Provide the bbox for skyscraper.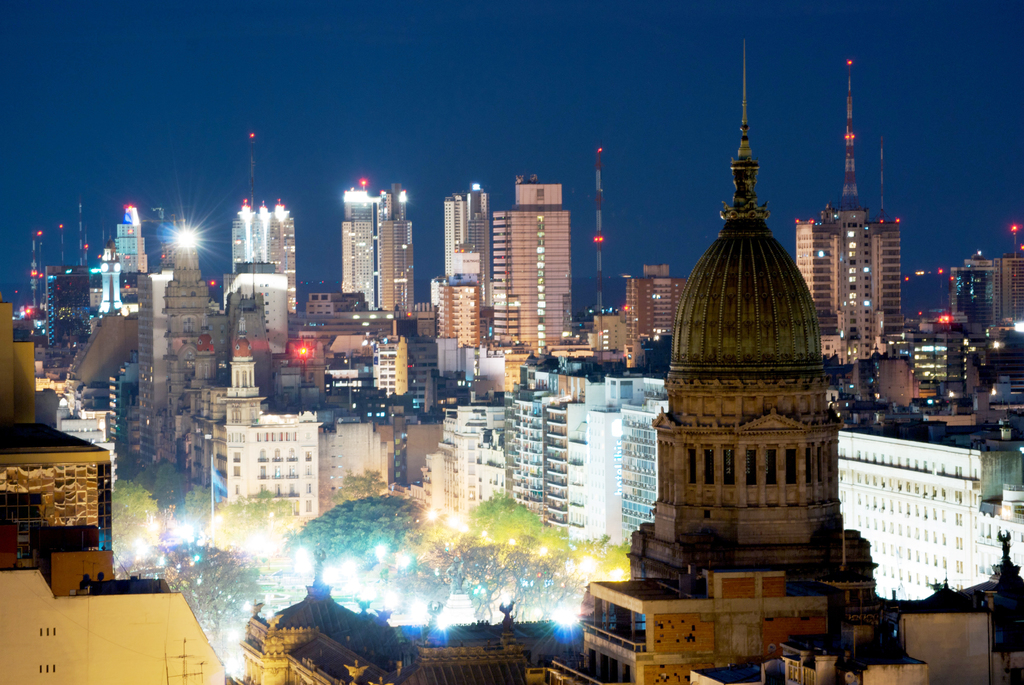
x1=343, y1=173, x2=380, y2=318.
